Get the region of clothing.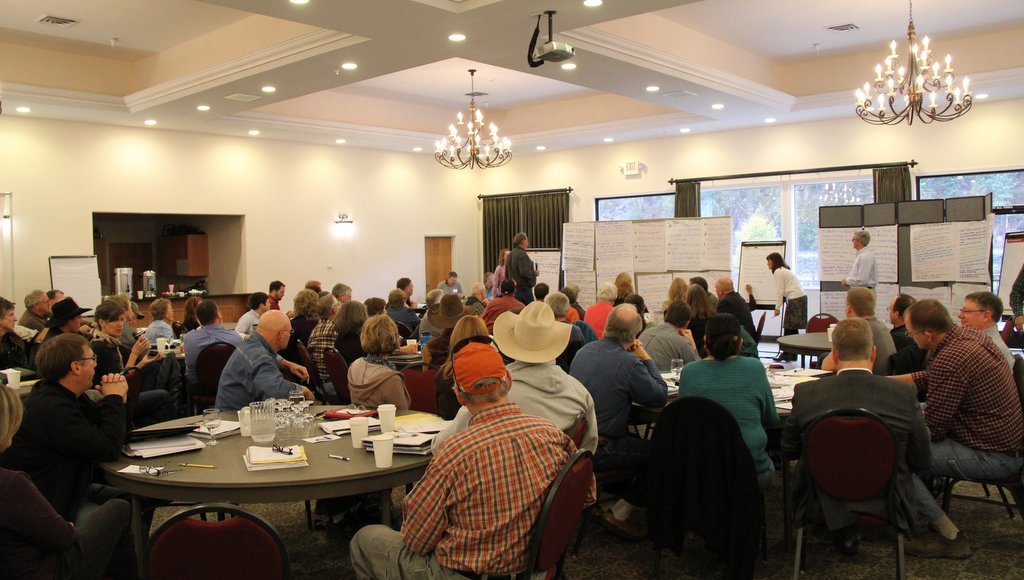
bbox=[180, 324, 243, 396].
